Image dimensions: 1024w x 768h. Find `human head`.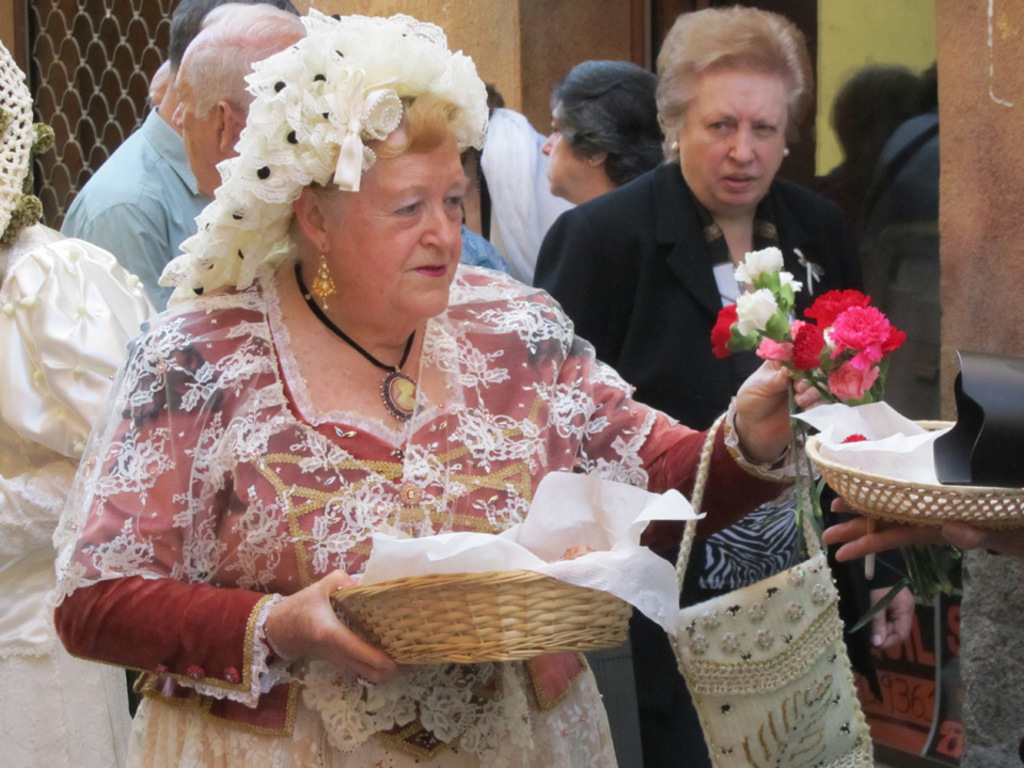
<region>286, 14, 467, 344</region>.
